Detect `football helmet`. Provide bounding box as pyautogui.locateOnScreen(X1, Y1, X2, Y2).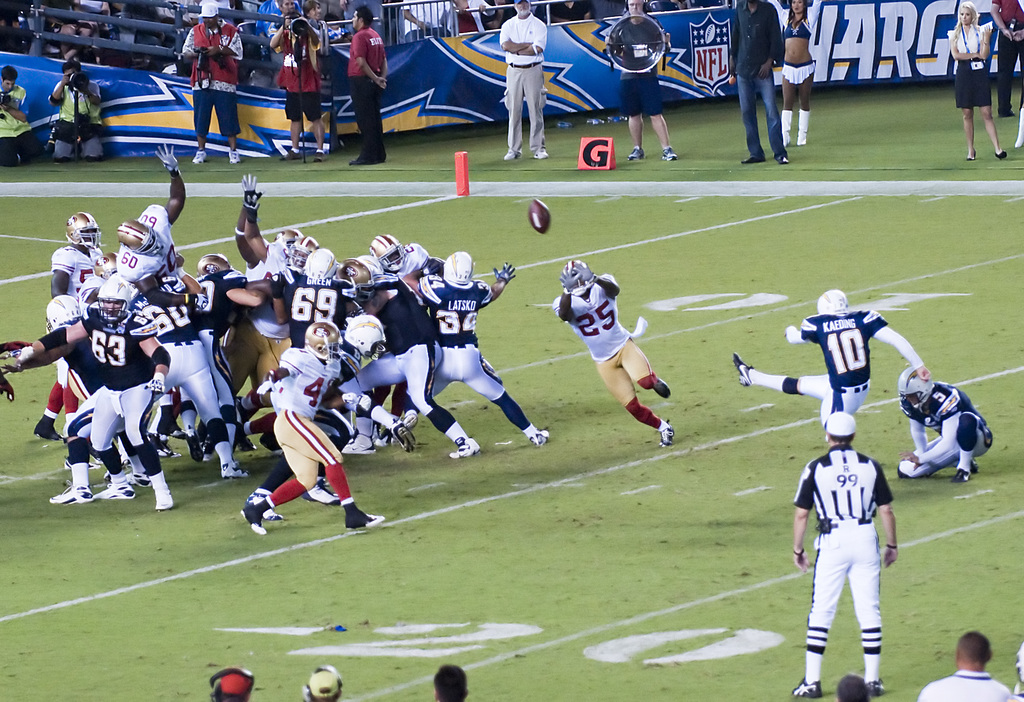
pyautogui.locateOnScreen(895, 367, 933, 417).
